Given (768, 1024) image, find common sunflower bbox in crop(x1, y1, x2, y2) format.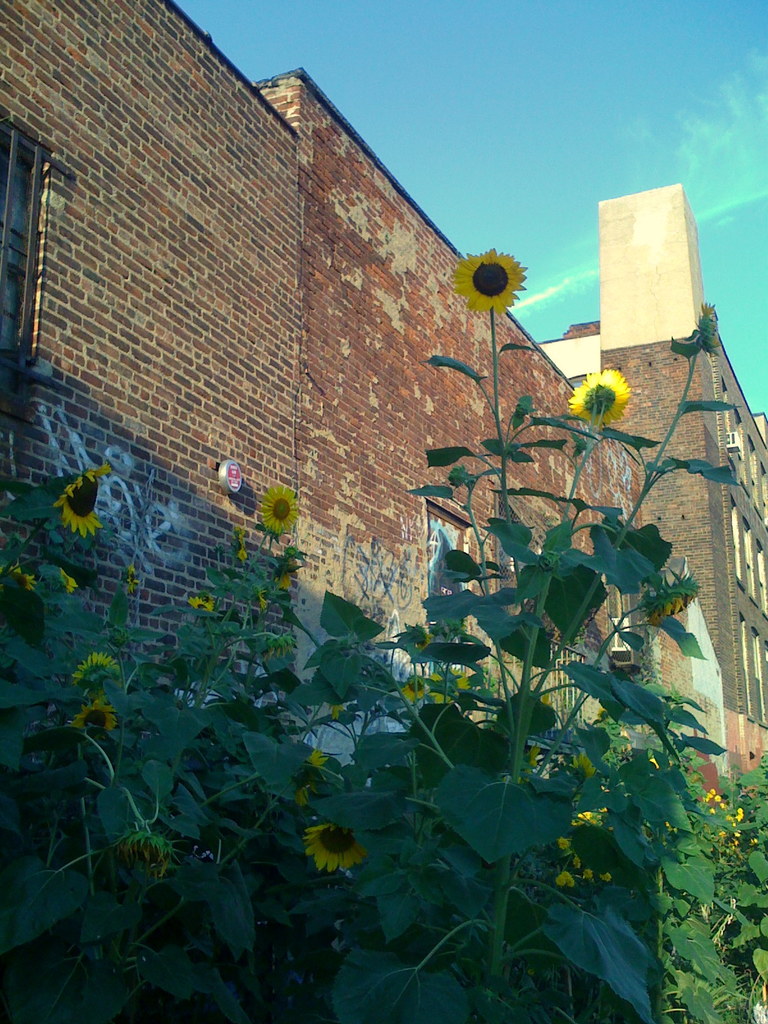
crop(257, 477, 304, 529).
